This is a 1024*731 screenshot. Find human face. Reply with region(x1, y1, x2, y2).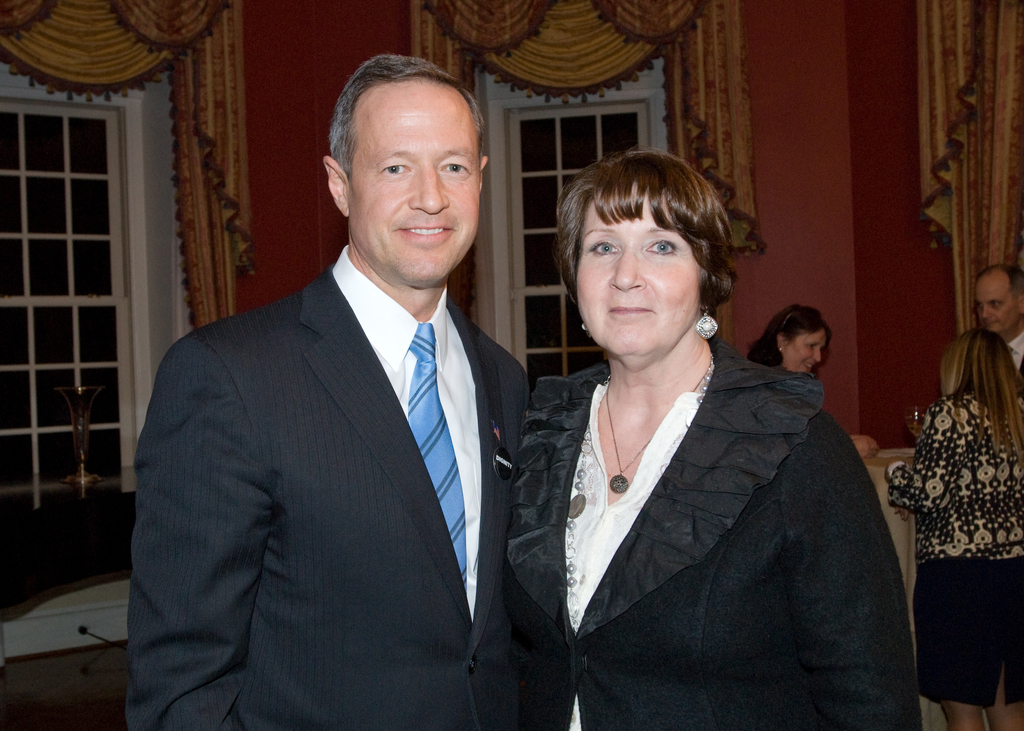
region(578, 202, 700, 359).
